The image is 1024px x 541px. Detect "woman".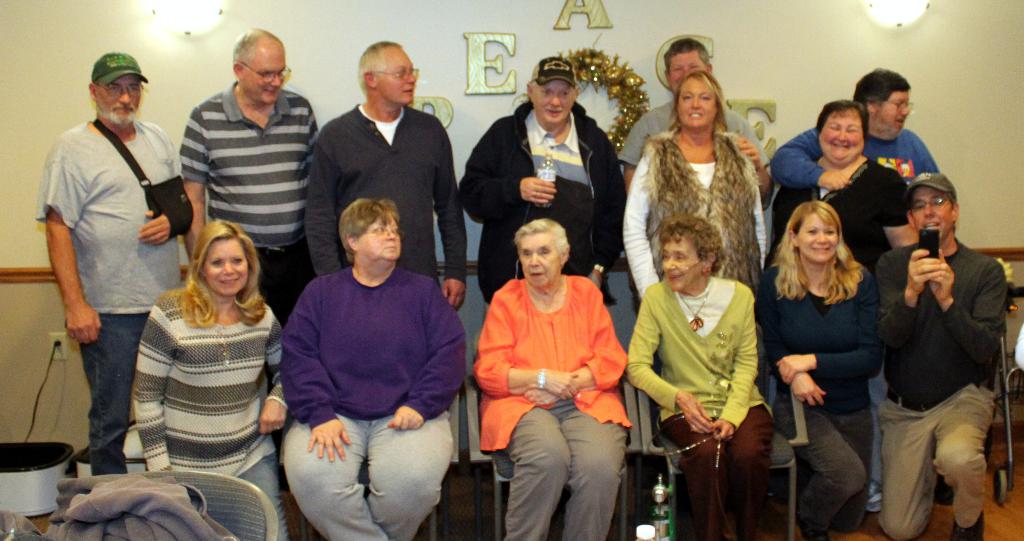
Detection: <region>625, 218, 772, 540</region>.
